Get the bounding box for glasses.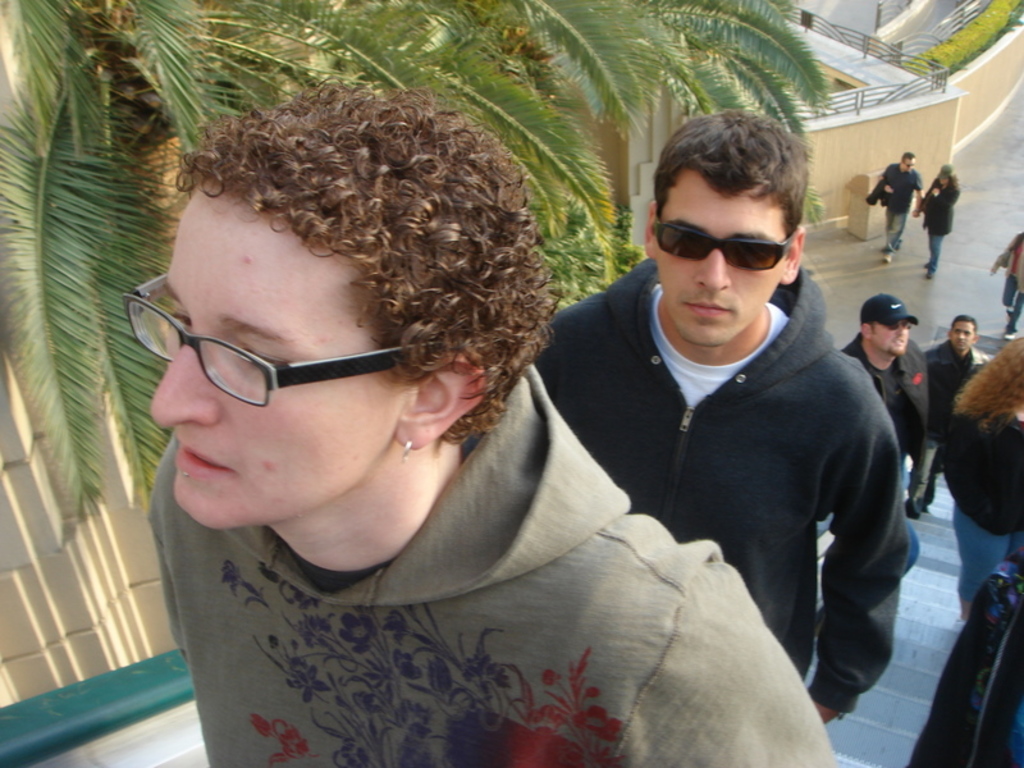
x1=119, y1=273, x2=454, y2=408.
